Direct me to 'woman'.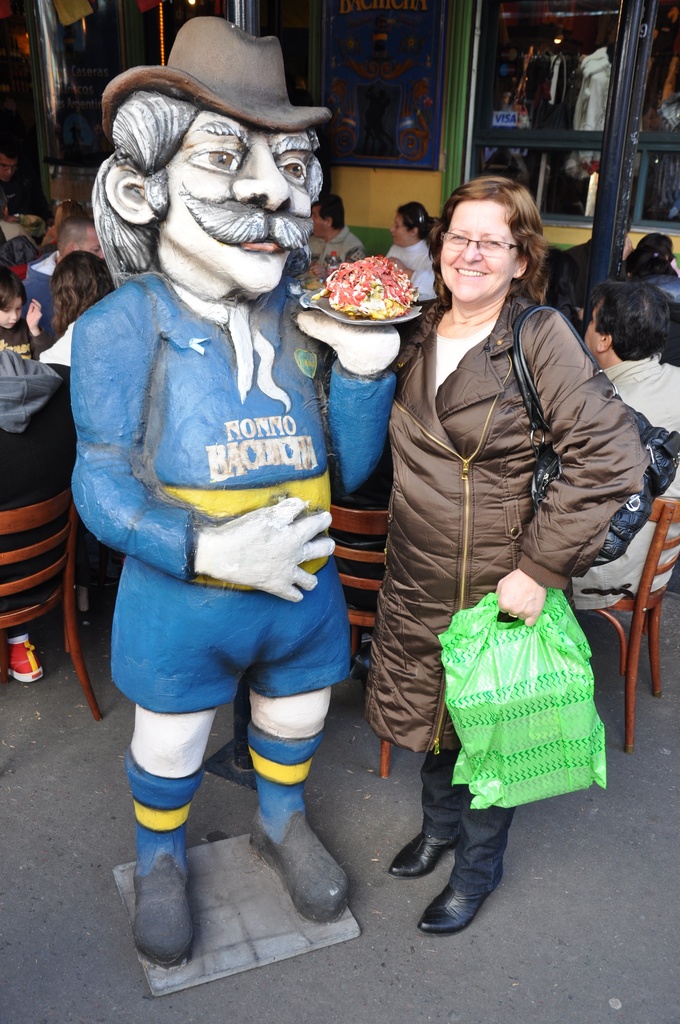
Direction: <bbox>38, 249, 116, 366</bbox>.
